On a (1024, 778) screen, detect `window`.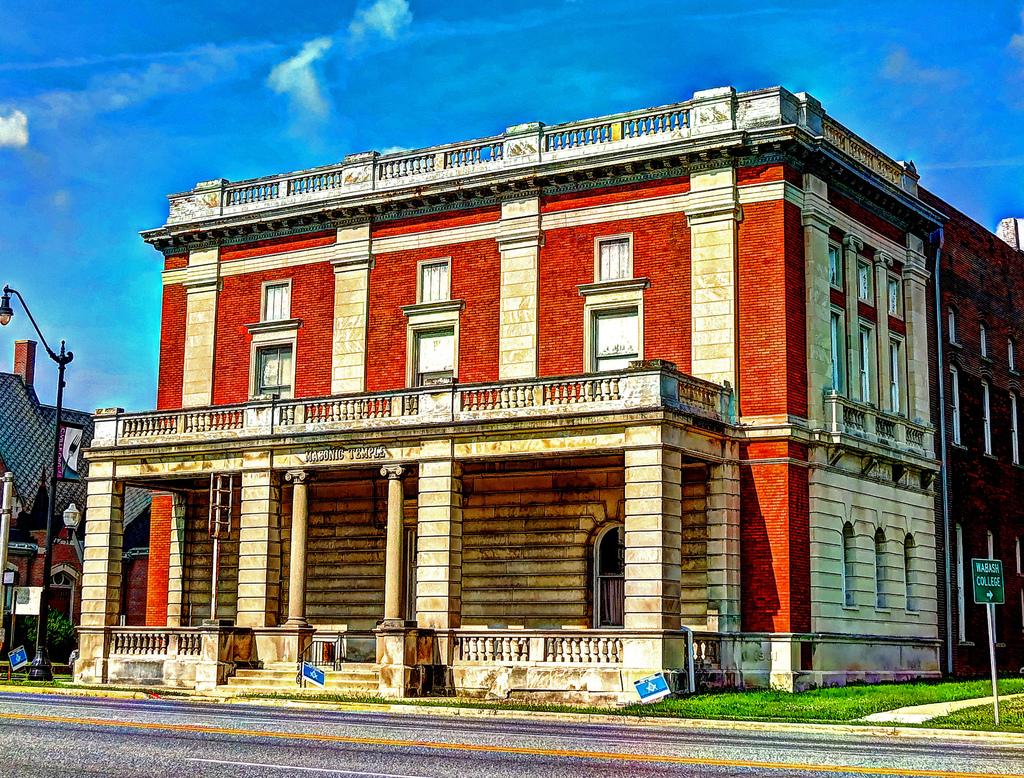
bbox(598, 241, 637, 287).
